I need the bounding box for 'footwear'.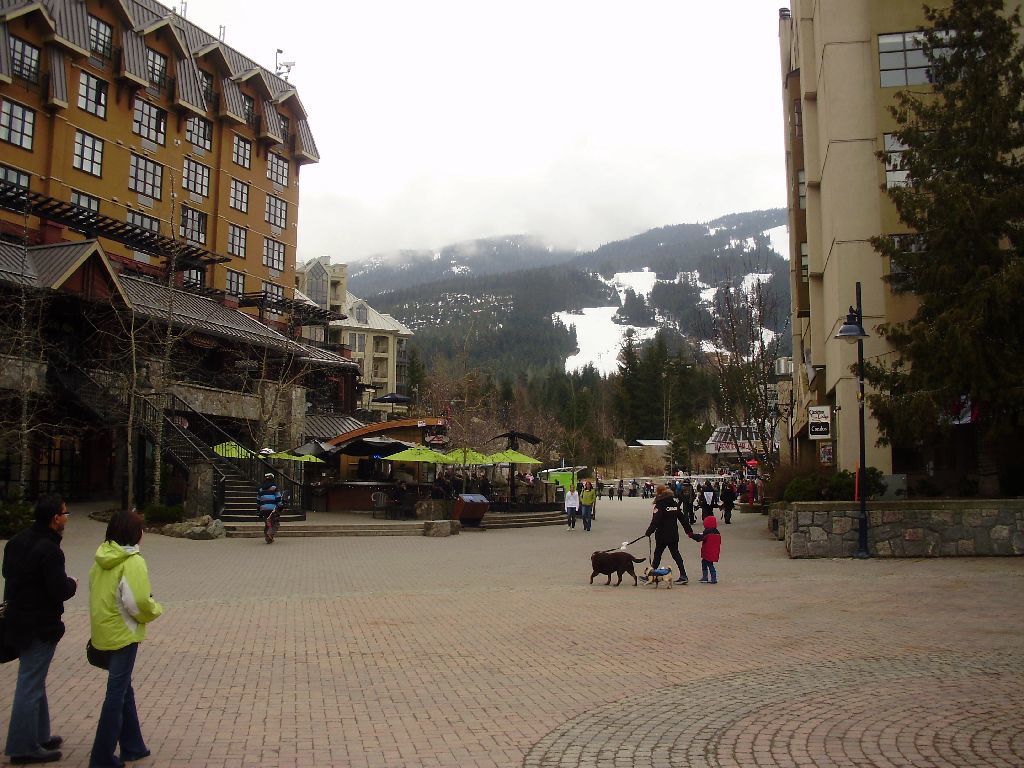
Here it is: crop(566, 524, 574, 528).
